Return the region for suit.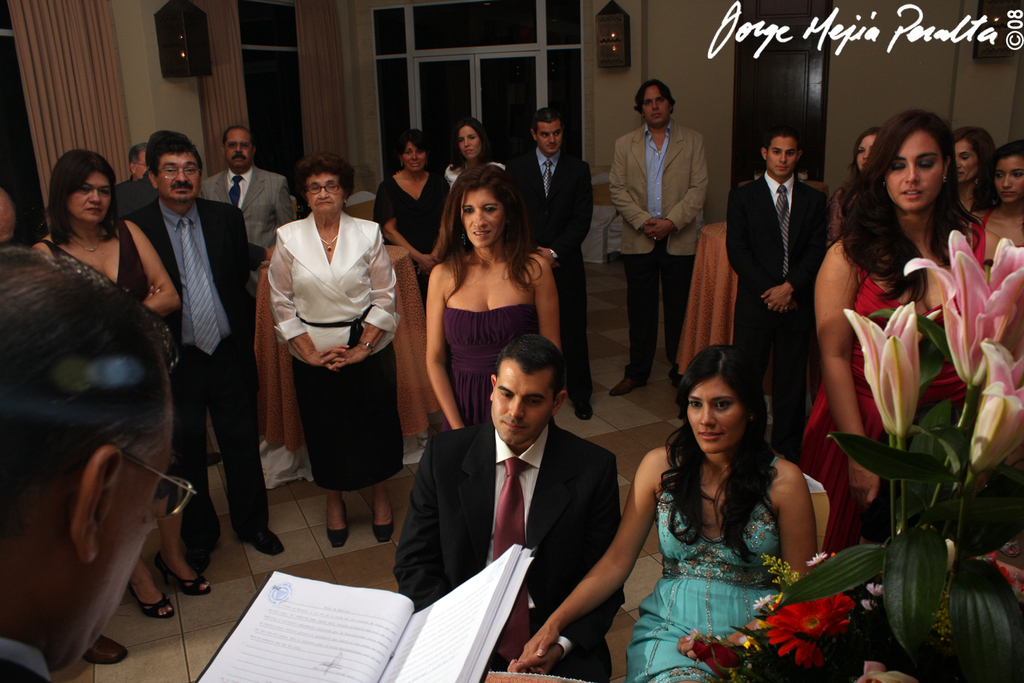
bbox=[726, 168, 827, 461].
